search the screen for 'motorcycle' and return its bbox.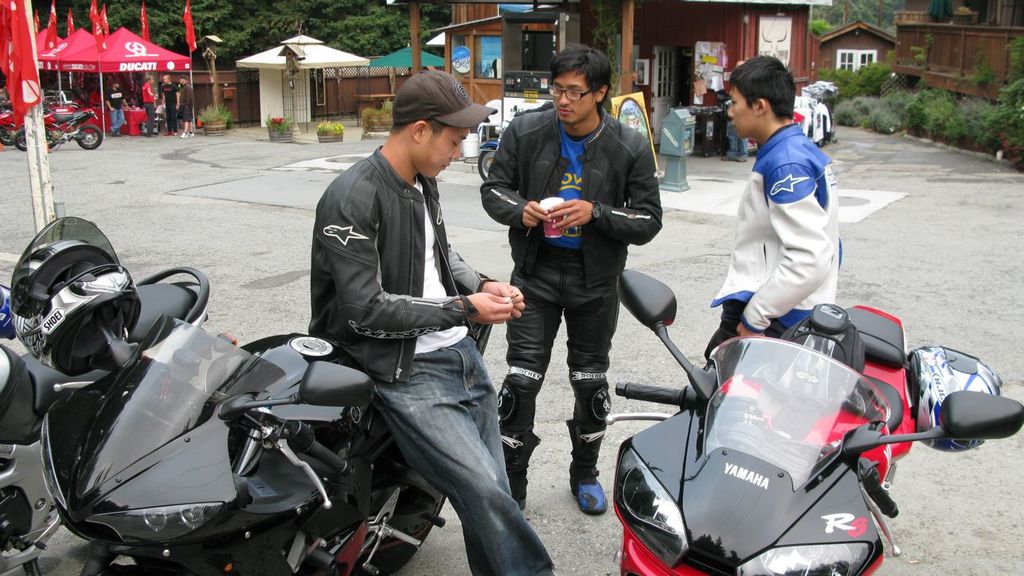
Found: bbox(25, 103, 102, 156).
